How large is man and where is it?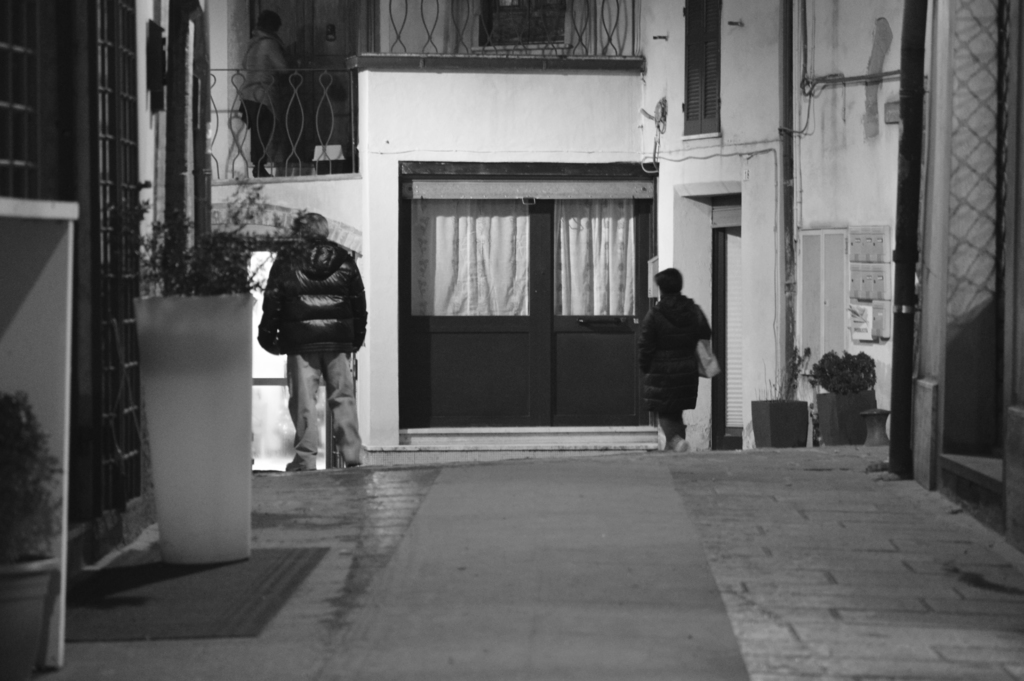
Bounding box: bbox=[251, 204, 369, 470].
